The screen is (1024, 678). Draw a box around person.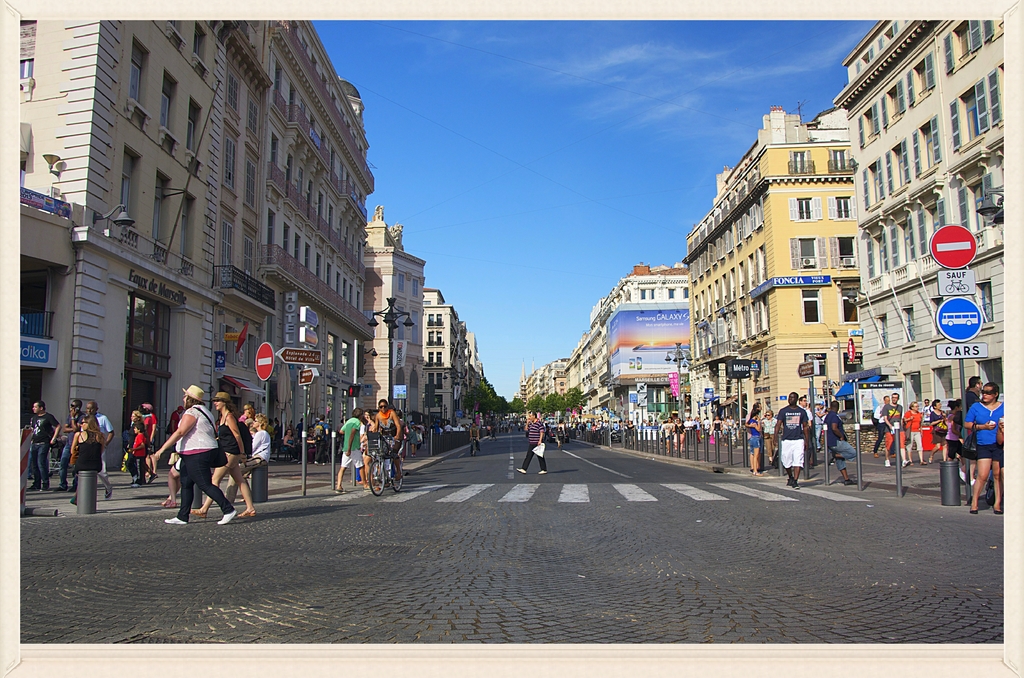
bbox=[771, 385, 812, 485].
